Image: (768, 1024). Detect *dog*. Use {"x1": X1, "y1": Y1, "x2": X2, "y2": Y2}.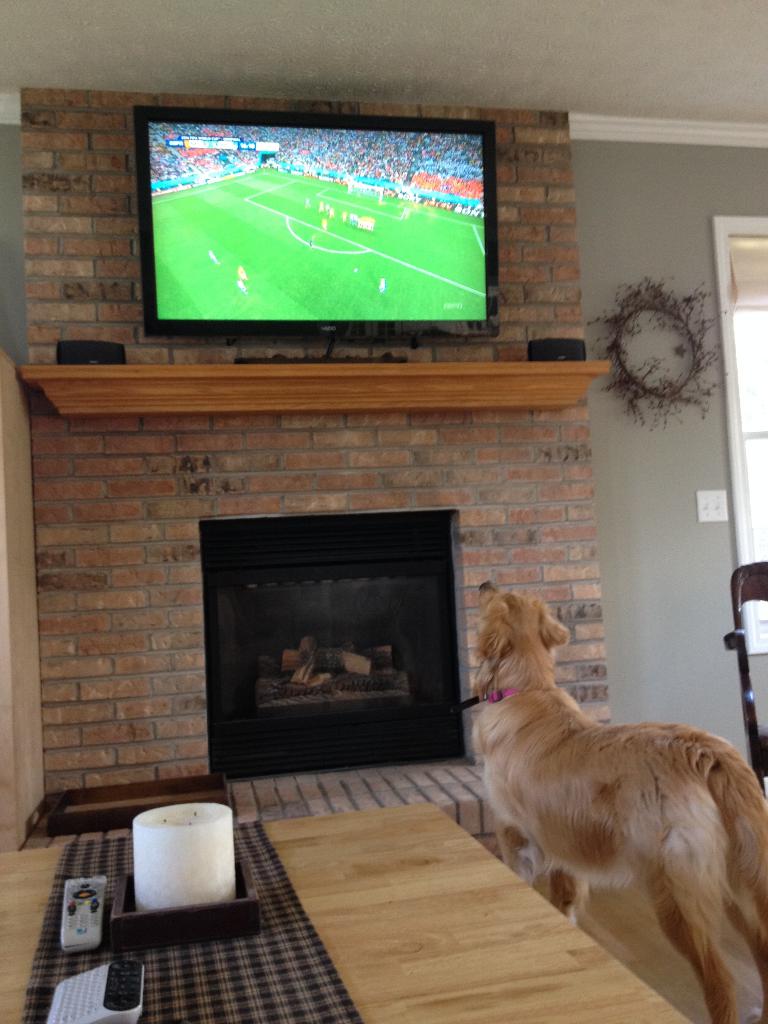
{"x1": 465, "y1": 575, "x2": 767, "y2": 1023}.
